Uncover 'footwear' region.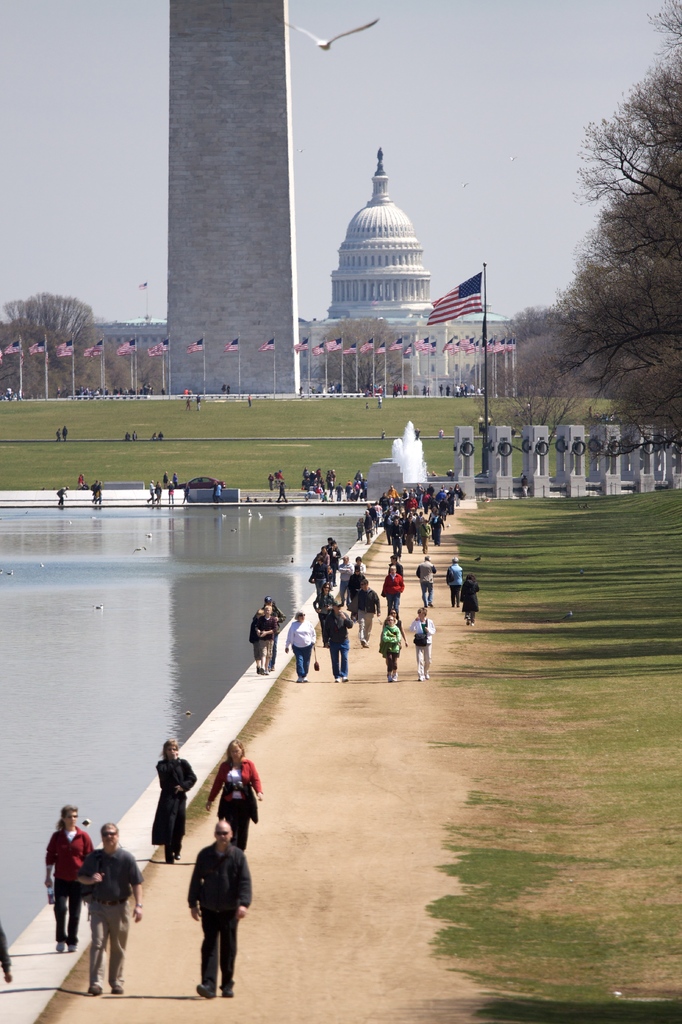
Uncovered: left=426, top=659, right=433, bottom=672.
